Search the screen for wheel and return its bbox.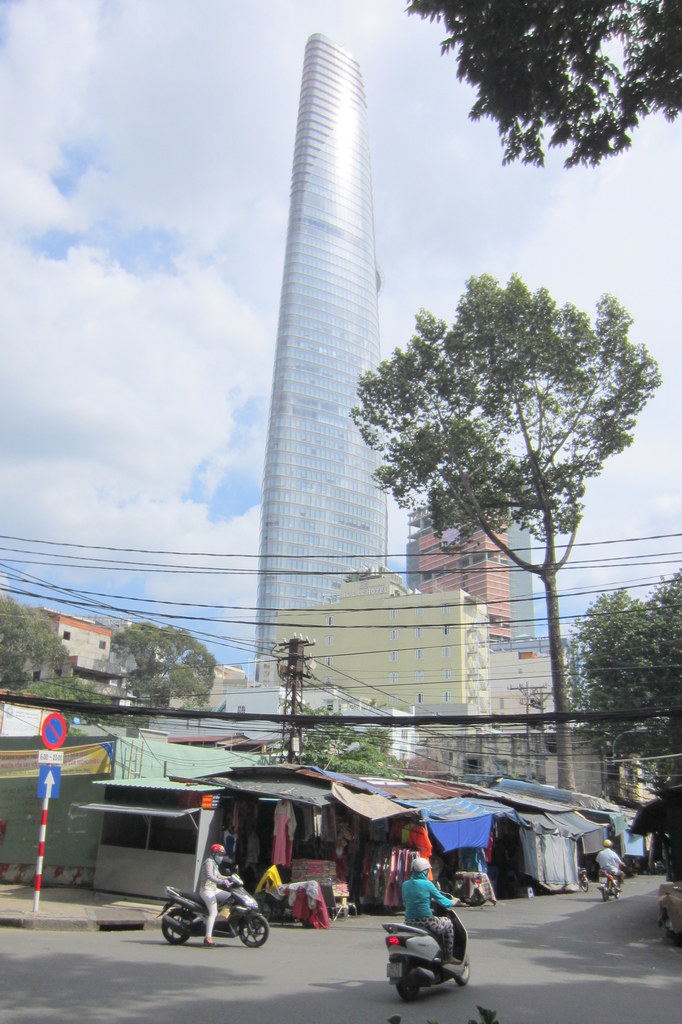
Found: <box>454,963,471,988</box>.
